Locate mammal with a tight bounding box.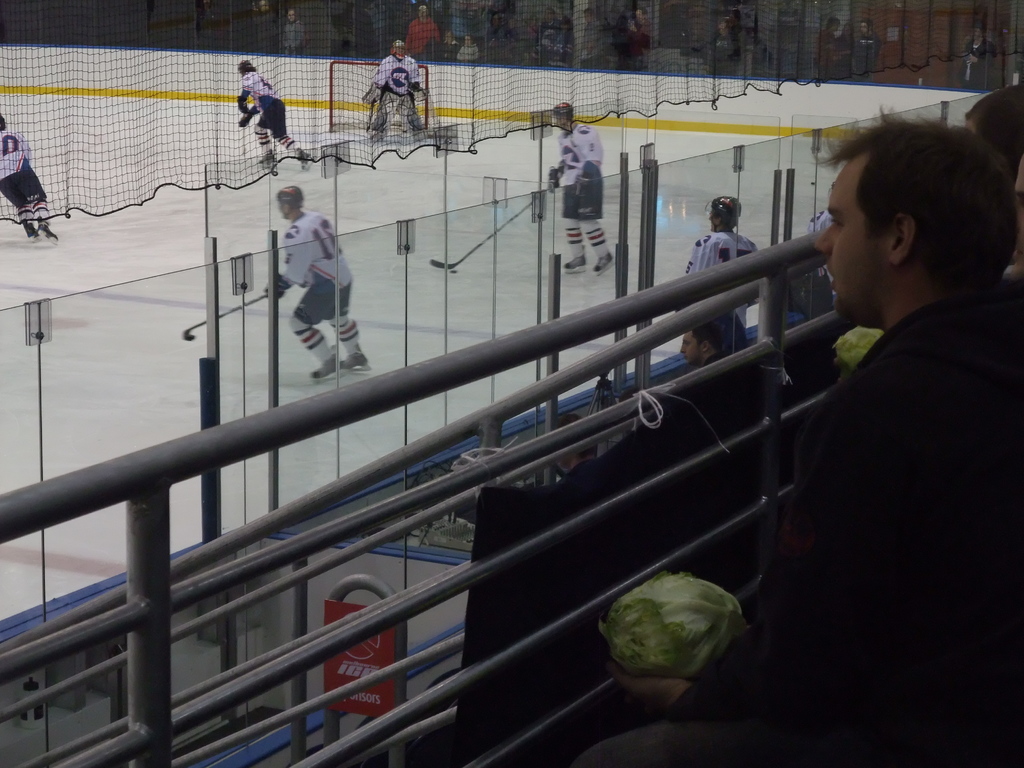
bbox(234, 58, 313, 161).
